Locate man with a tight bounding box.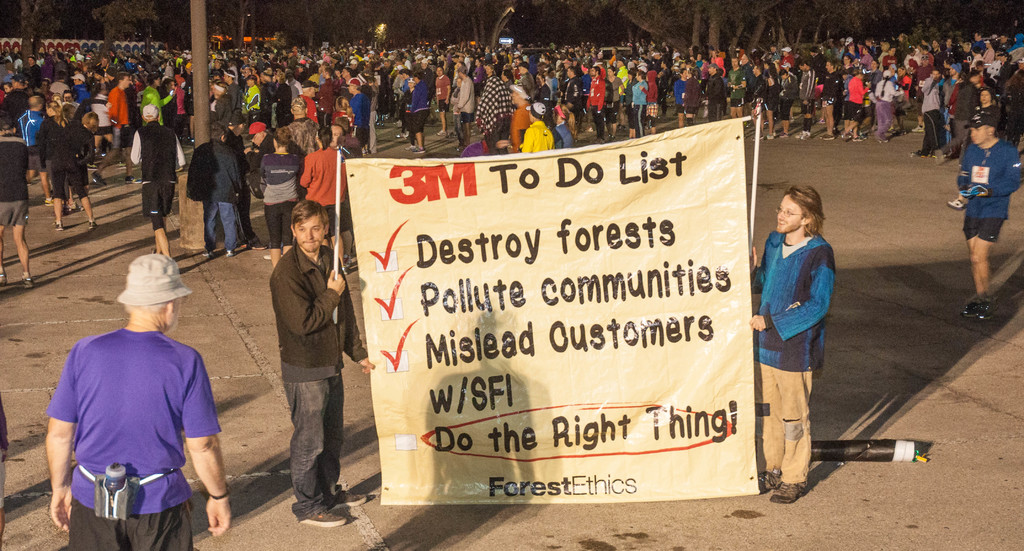
bbox=[134, 108, 193, 254].
